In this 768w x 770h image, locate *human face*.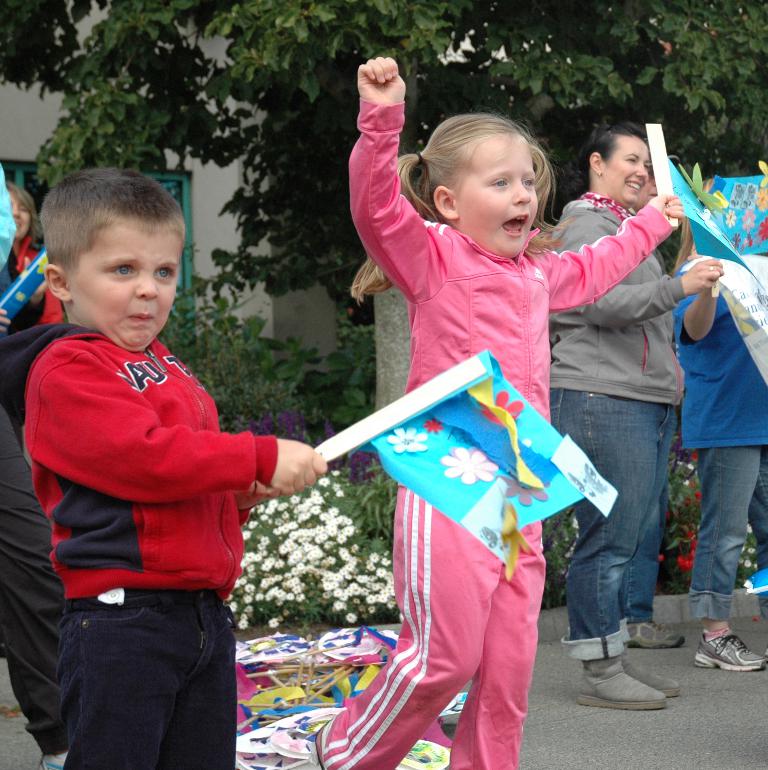
Bounding box: locate(70, 231, 185, 350).
